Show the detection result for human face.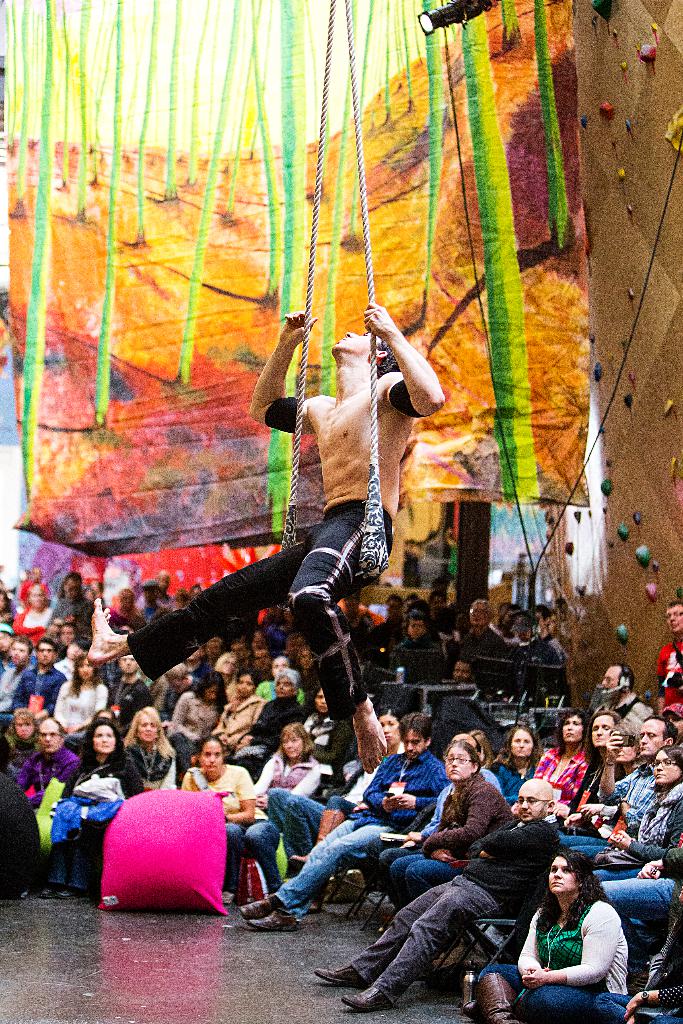
x1=663, y1=602, x2=682, y2=632.
